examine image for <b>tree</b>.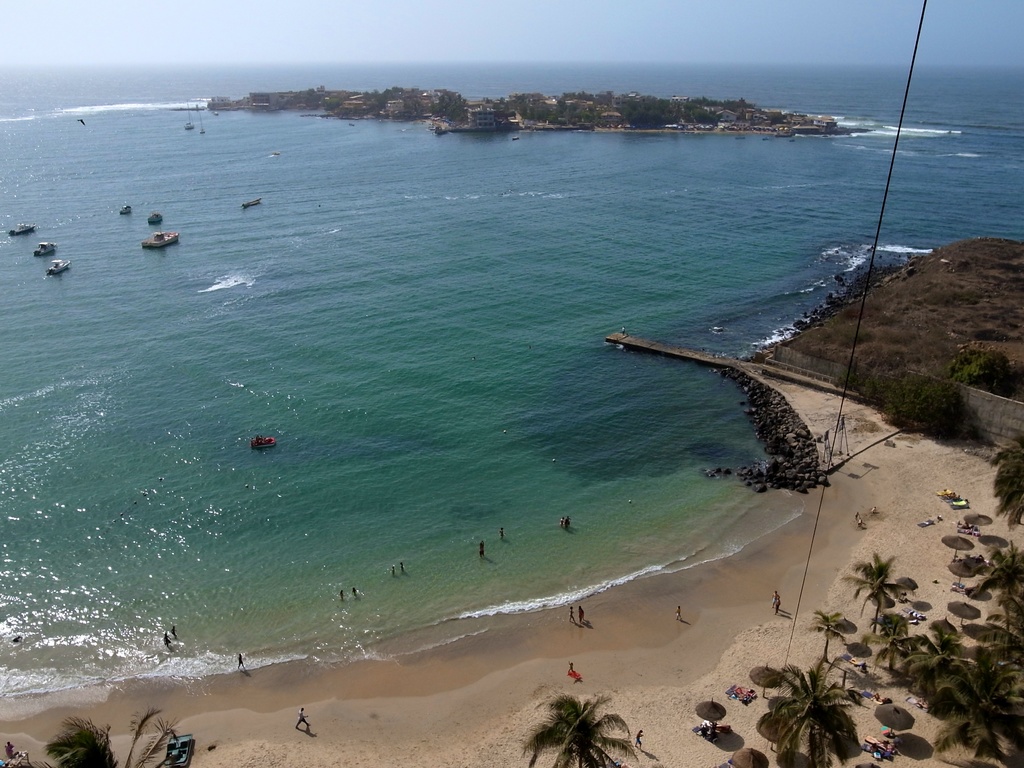
Examination result: region(762, 662, 861, 767).
